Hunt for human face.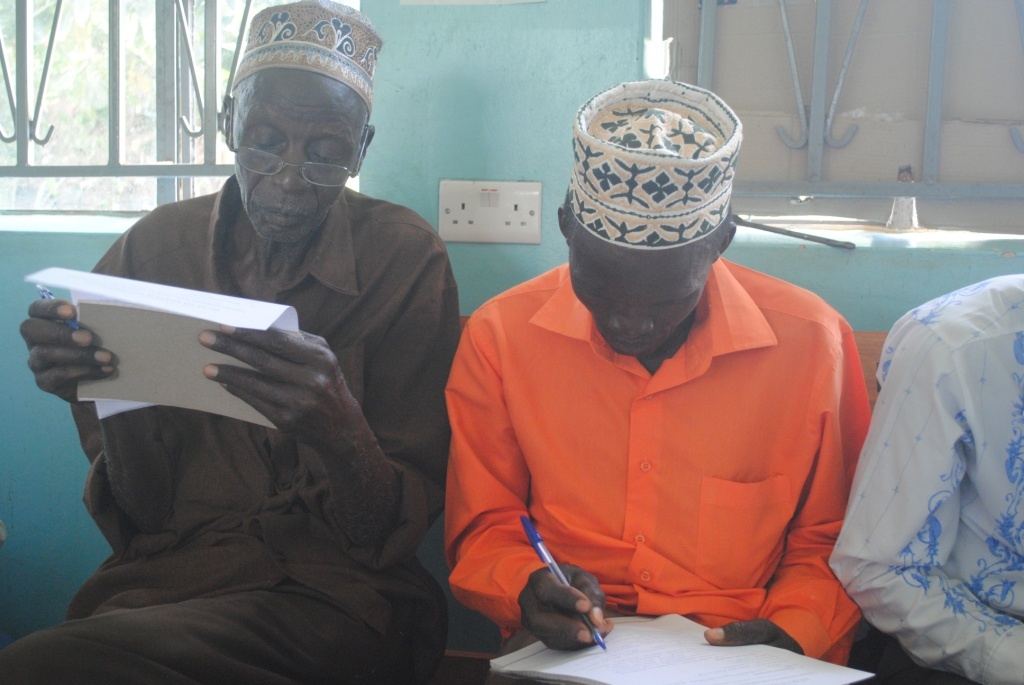
Hunted down at [237, 80, 363, 245].
